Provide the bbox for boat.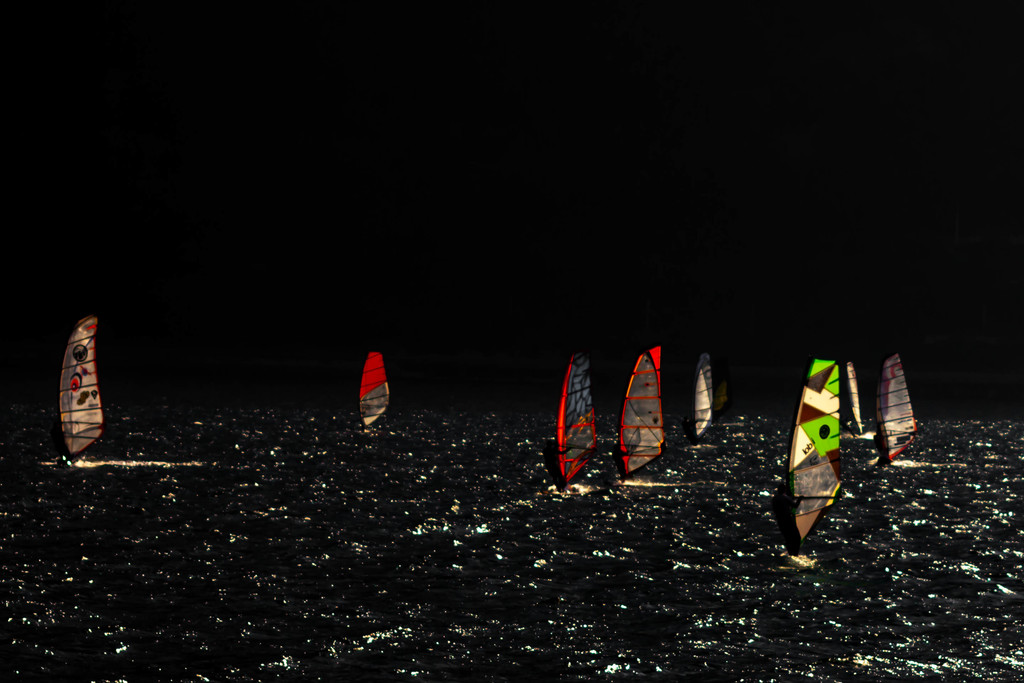
select_region(867, 353, 922, 466).
